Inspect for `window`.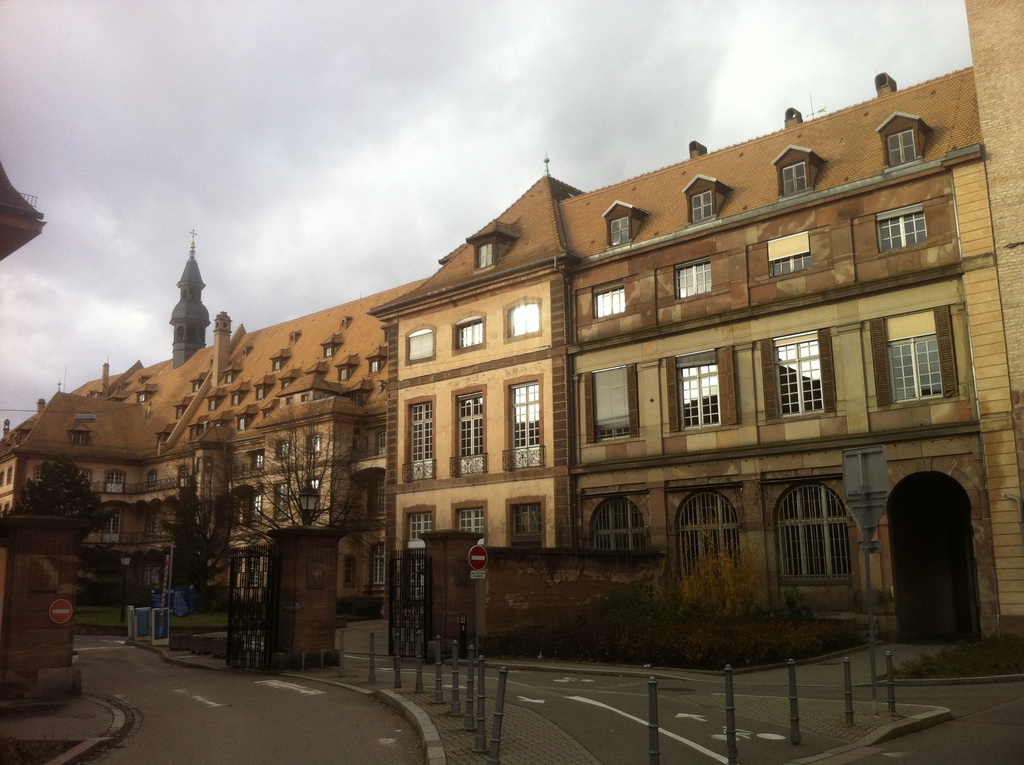
Inspection: region(339, 363, 356, 383).
